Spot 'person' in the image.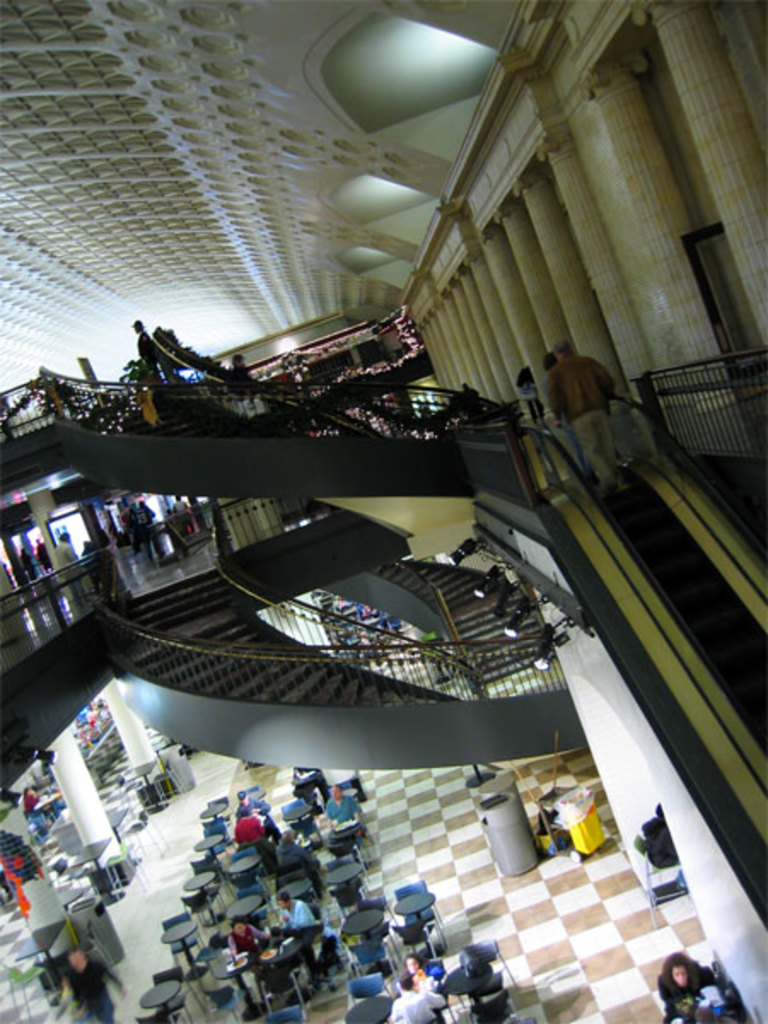
'person' found at <box>536,346,596,486</box>.
